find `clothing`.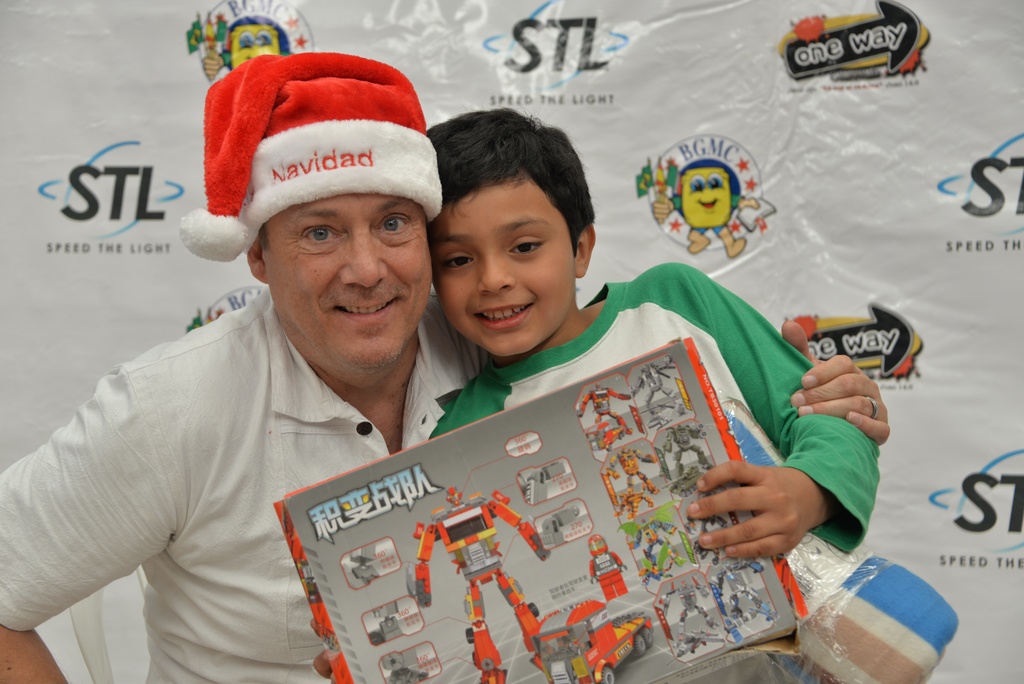
detection(429, 268, 883, 683).
